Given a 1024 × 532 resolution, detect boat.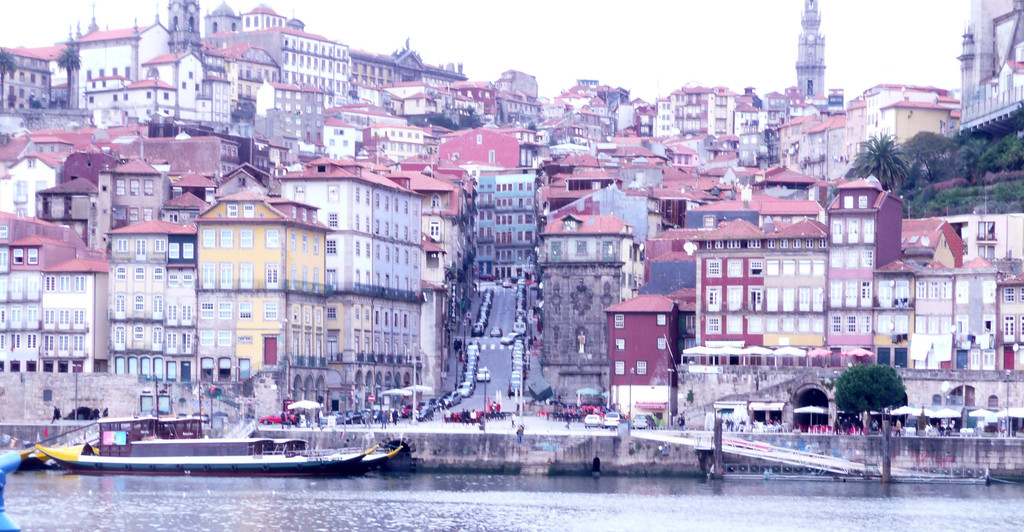
34,372,380,478.
